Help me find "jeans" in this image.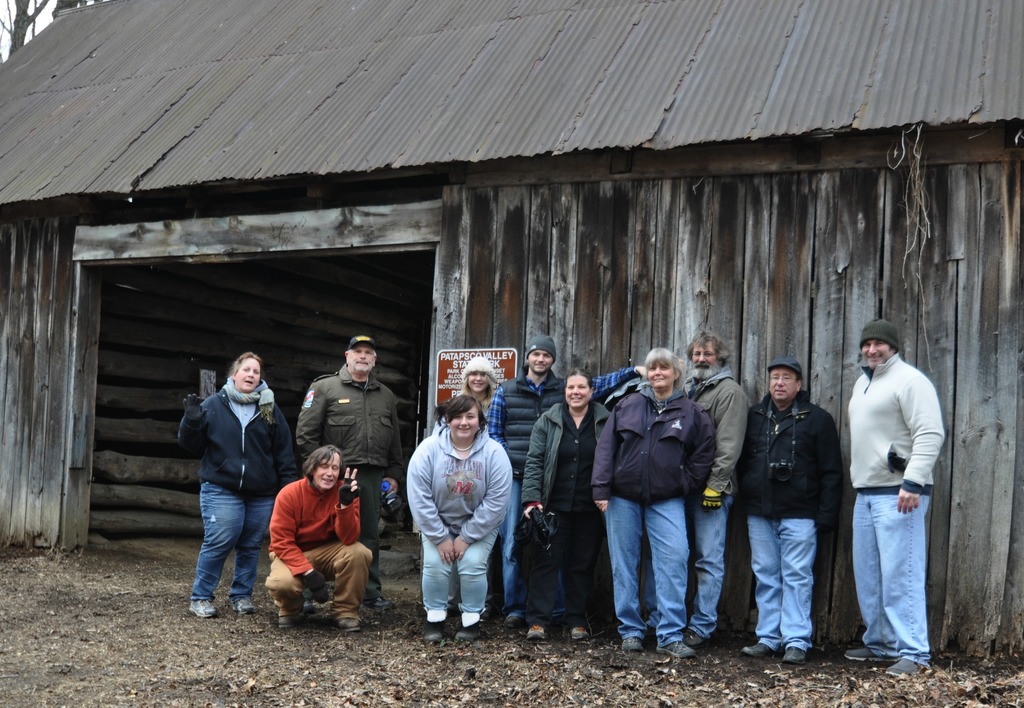
Found it: pyautogui.locateOnScreen(685, 495, 733, 640).
